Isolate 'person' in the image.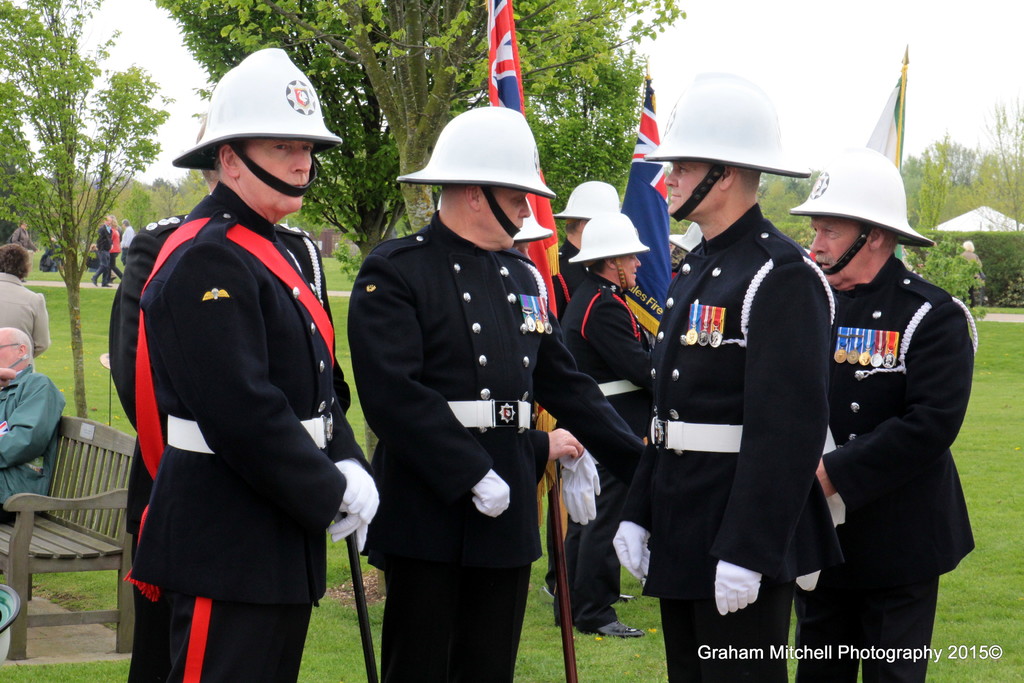
Isolated region: {"x1": 0, "y1": 328, "x2": 65, "y2": 513}.
